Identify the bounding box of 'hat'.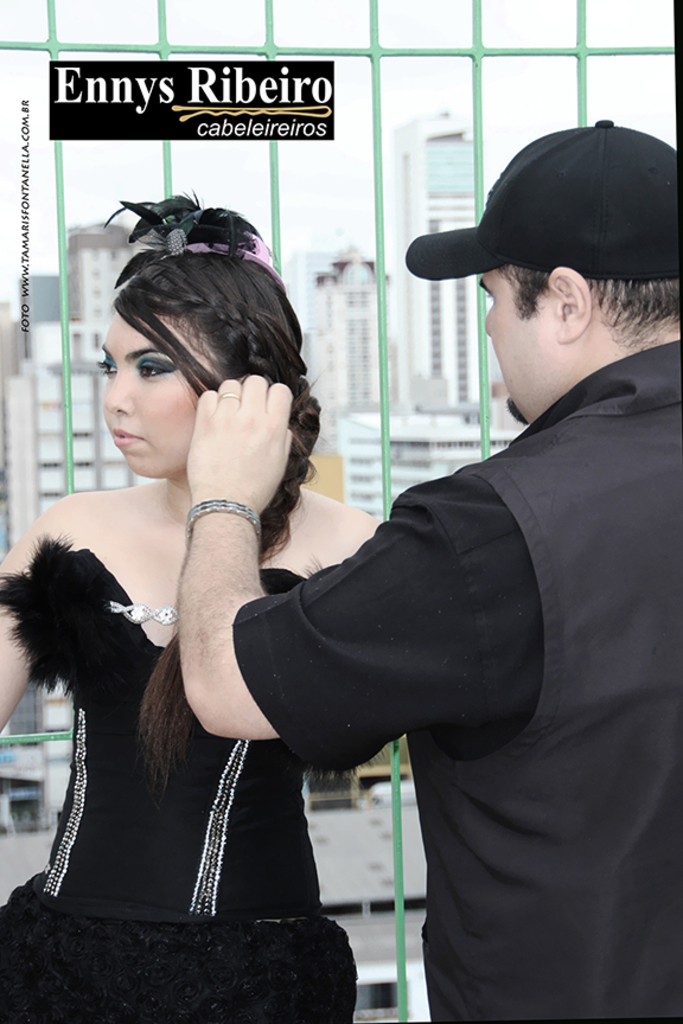
locate(401, 117, 682, 283).
